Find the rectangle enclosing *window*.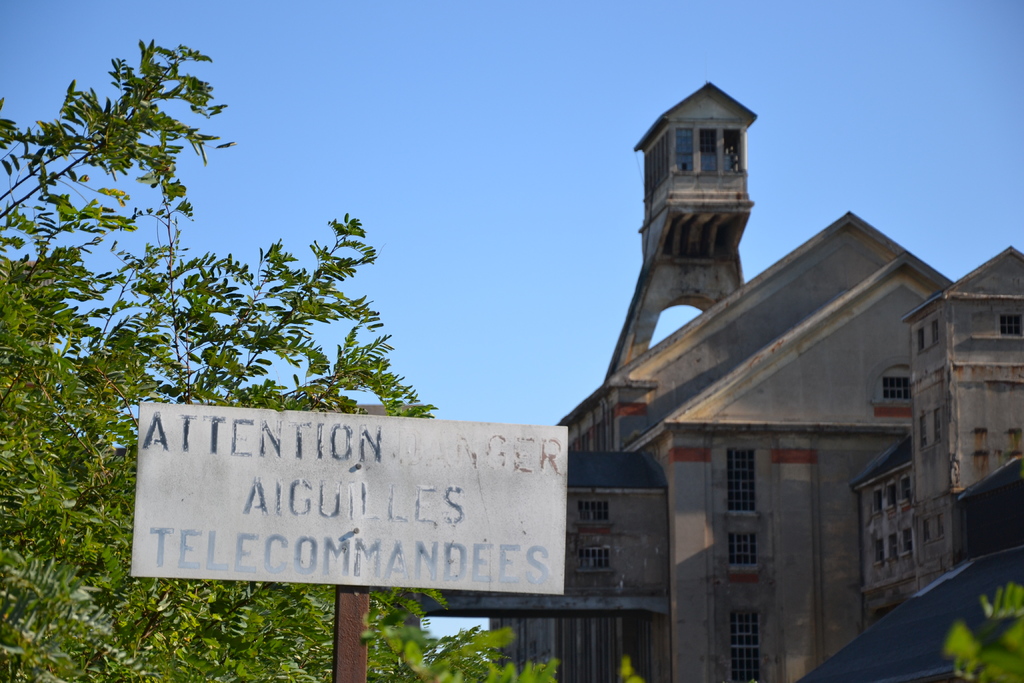
l=999, t=311, r=1023, b=335.
